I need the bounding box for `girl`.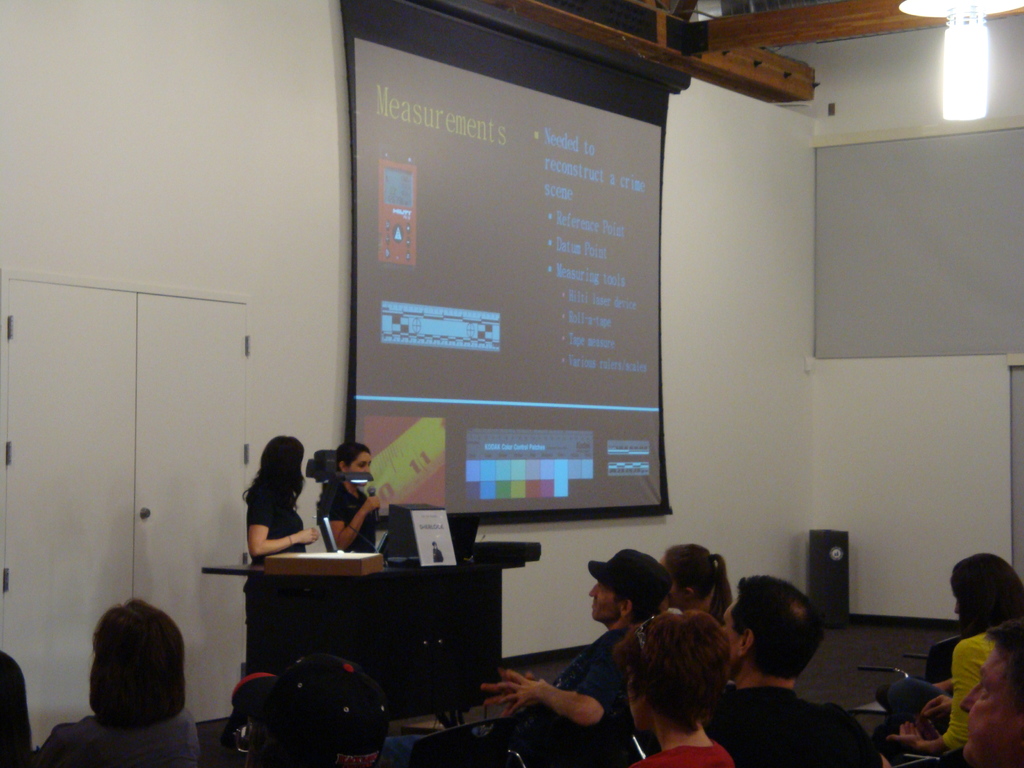
Here it is: box(660, 543, 732, 621).
